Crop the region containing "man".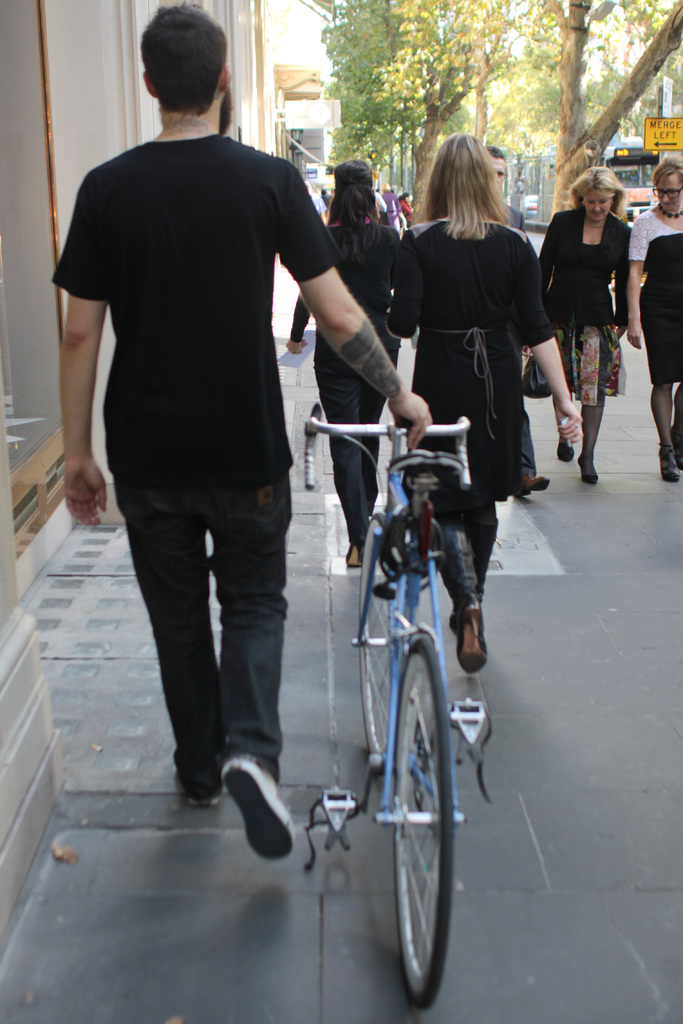
Crop region: pyautogui.locateOnScreen(48, 13, 379, 824).
